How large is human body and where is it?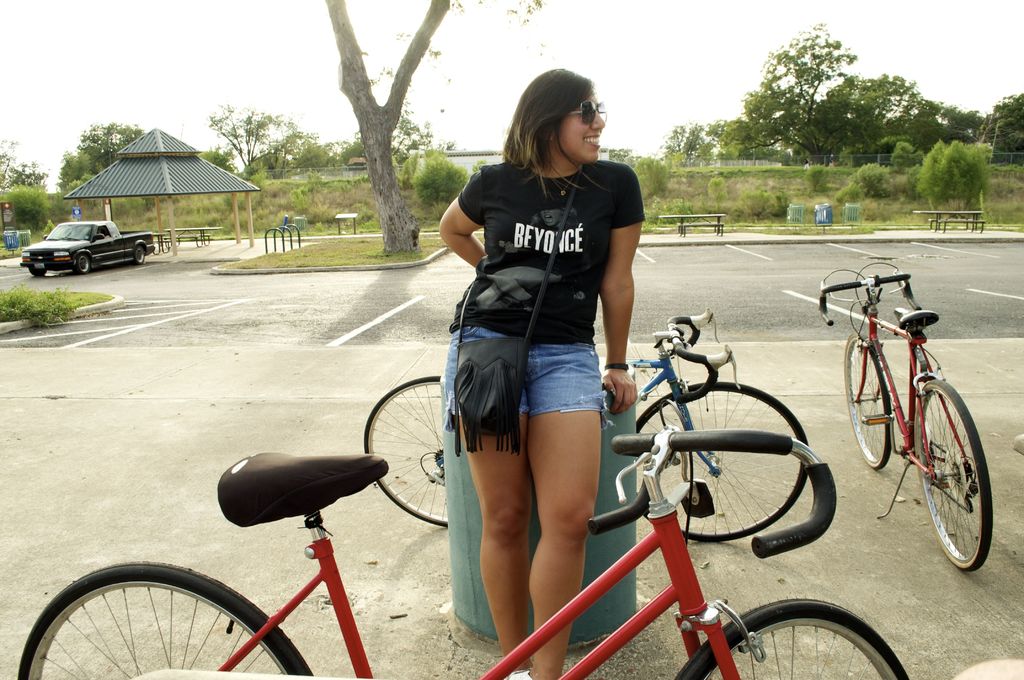
Bounding box: box=[447, 59, 680, 665].
